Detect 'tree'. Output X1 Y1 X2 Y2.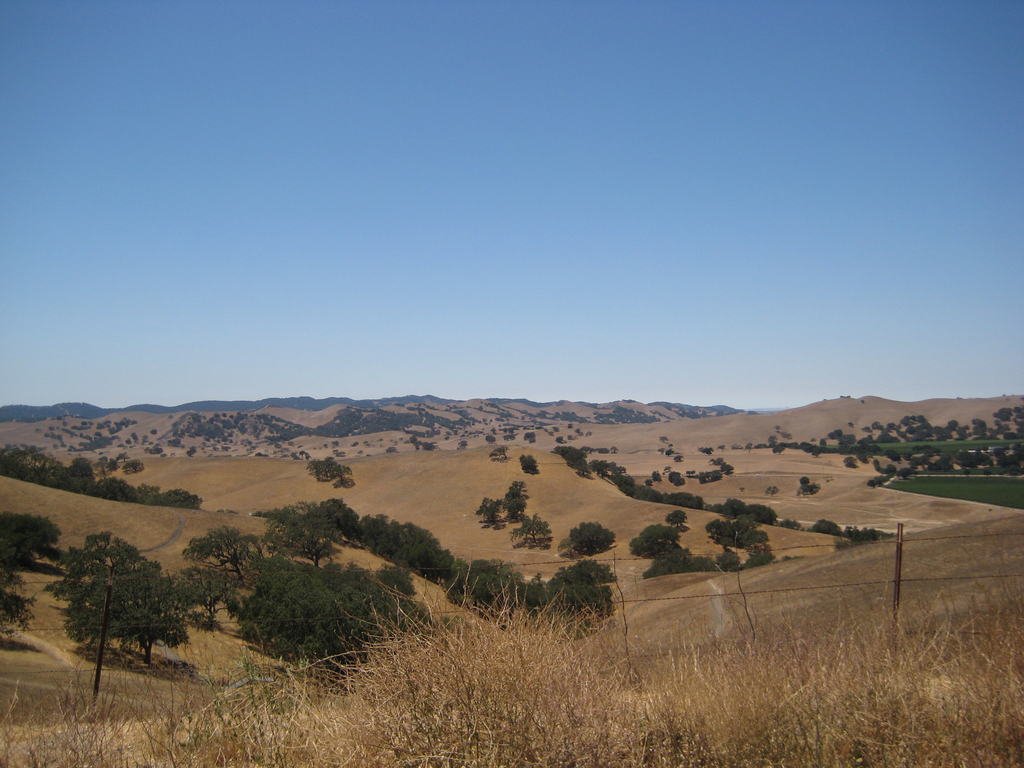
555 435 566 441.
